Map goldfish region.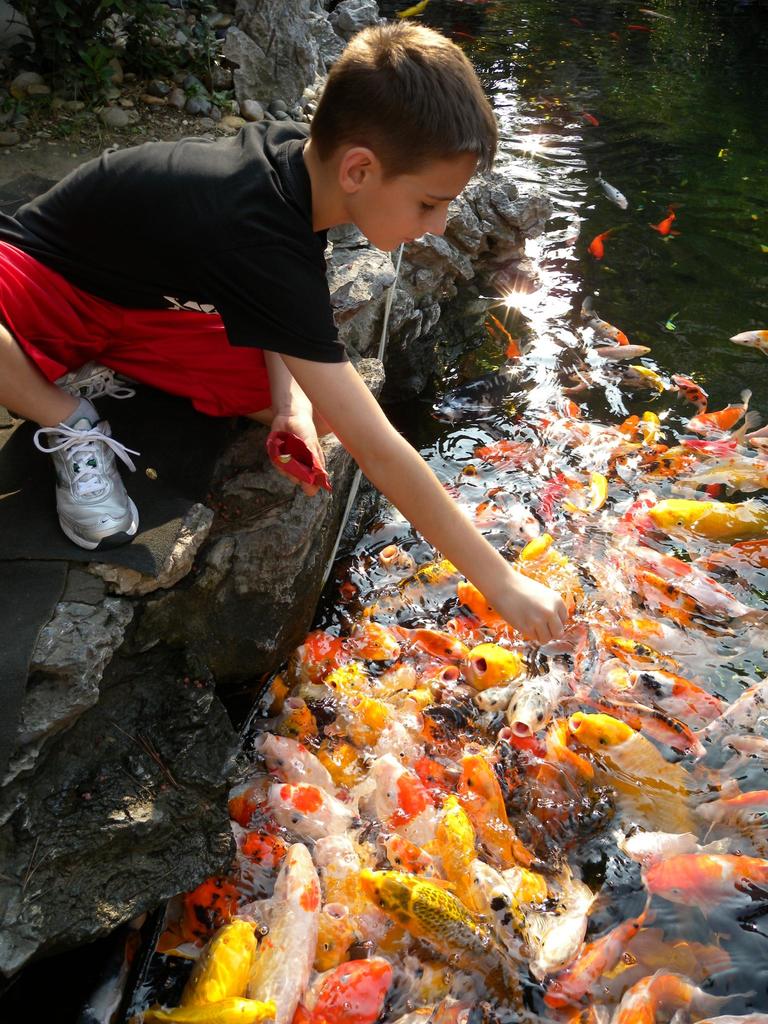
Mapped to l=582, t=109, r=597, b=125.
